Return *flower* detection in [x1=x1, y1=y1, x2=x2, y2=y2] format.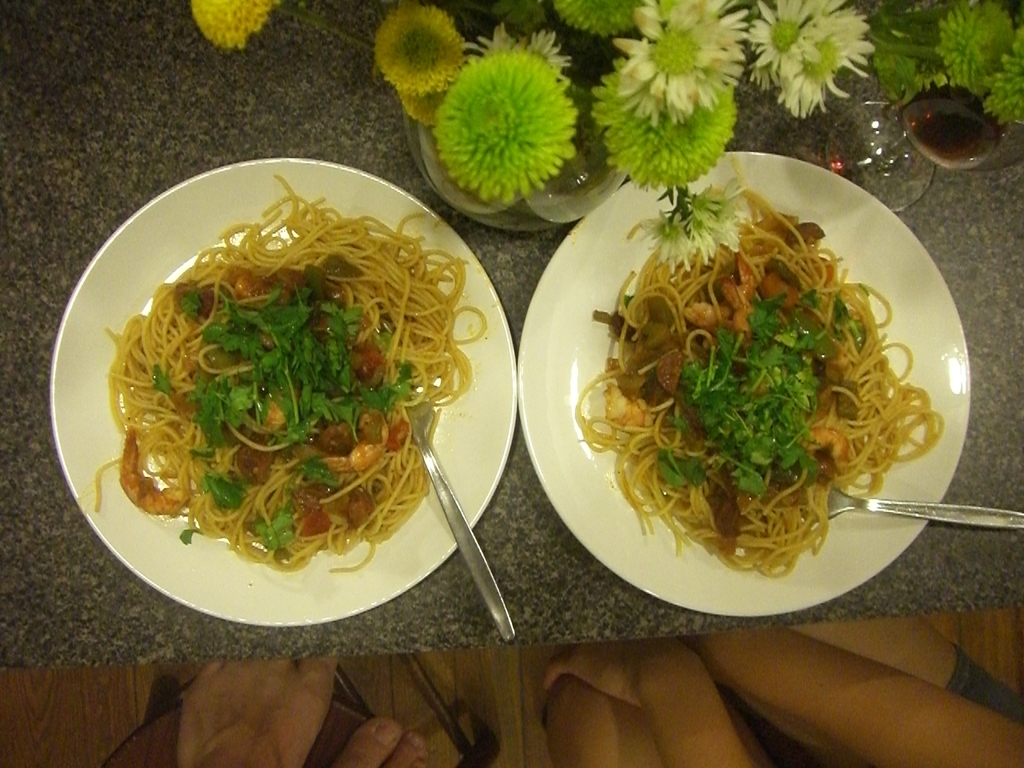
[x1=609, y1=0, x2=752, y2=122].
